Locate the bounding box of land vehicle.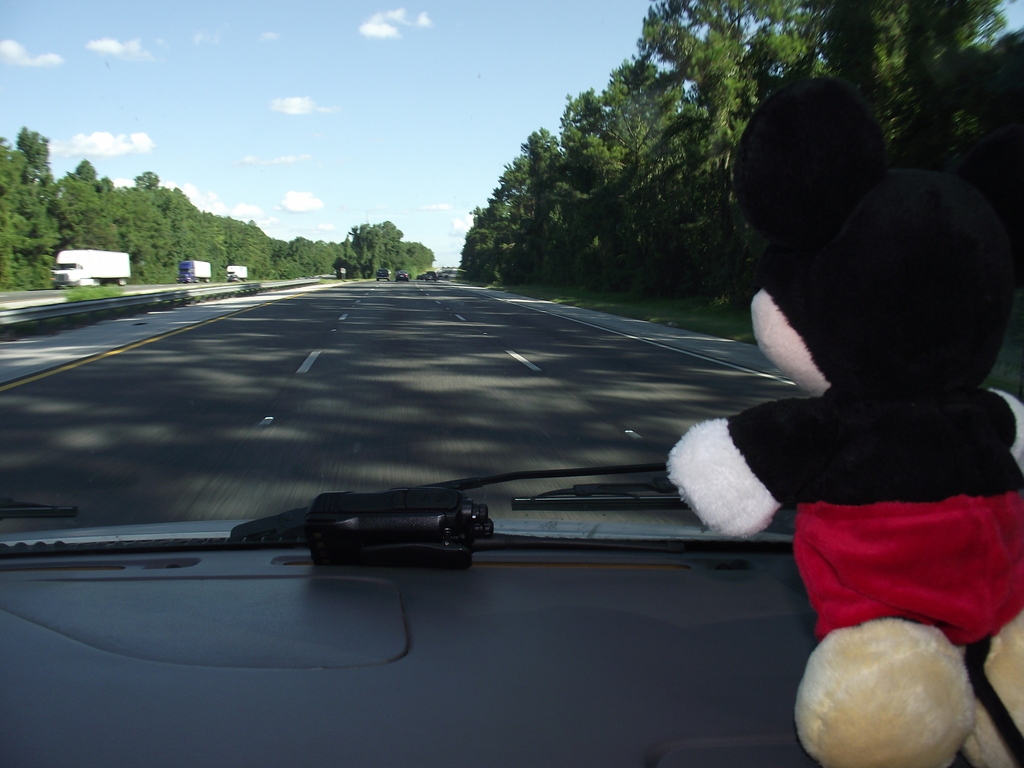
Bounding box: [378, 267, 391, 282].
